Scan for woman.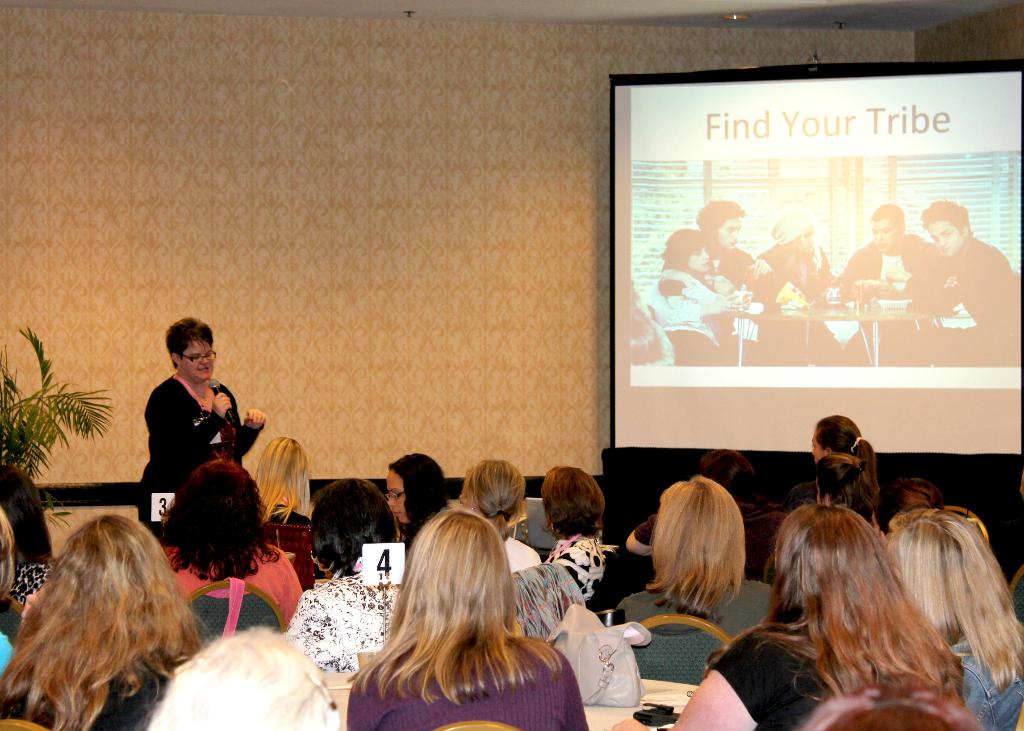
Scan result: pyautogui.locateOnScreen(612, 503, 964, 730).
